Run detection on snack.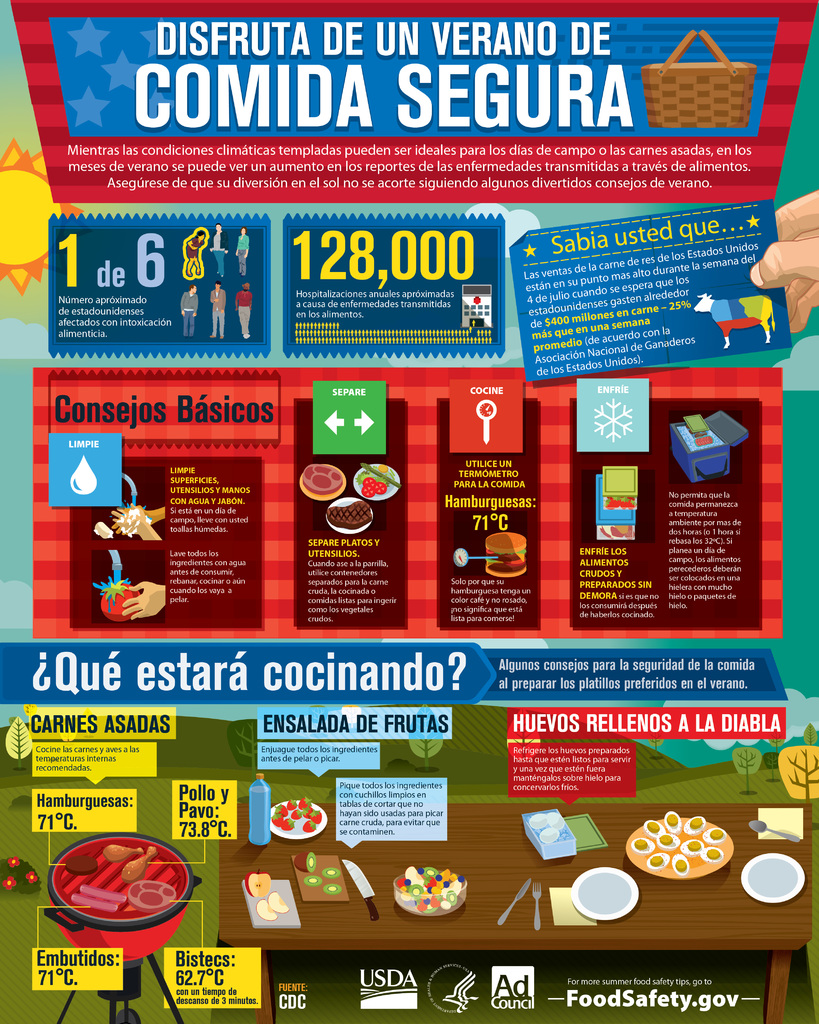
Result: x1=103 y1=845 x2=138 y2=863.
